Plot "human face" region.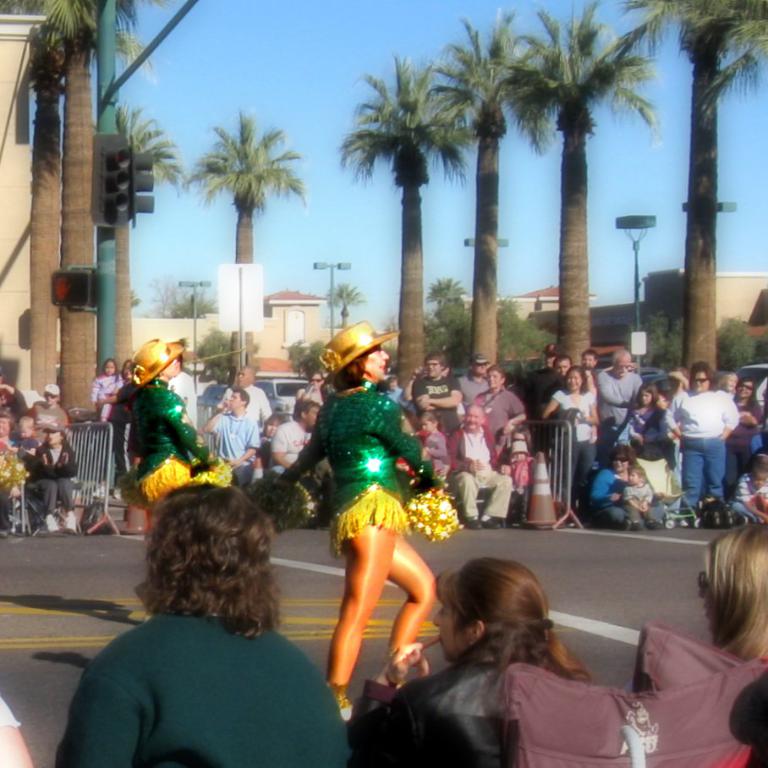
Plotted at 582, 355, 595, 367.
